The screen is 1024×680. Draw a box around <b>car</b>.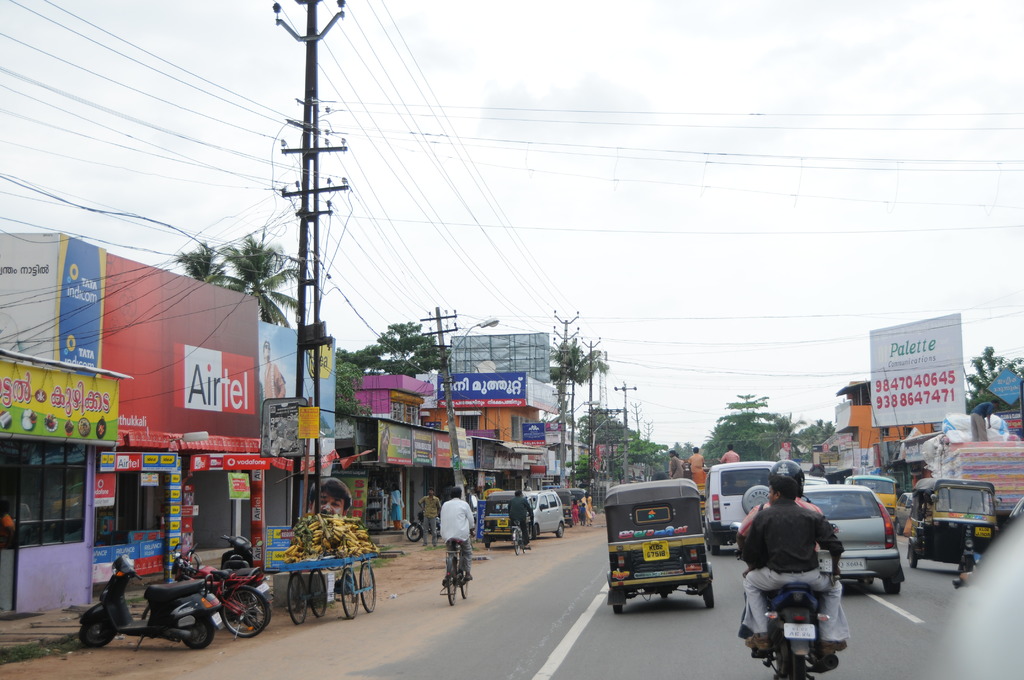
detection(804, 483, 904, 601).
